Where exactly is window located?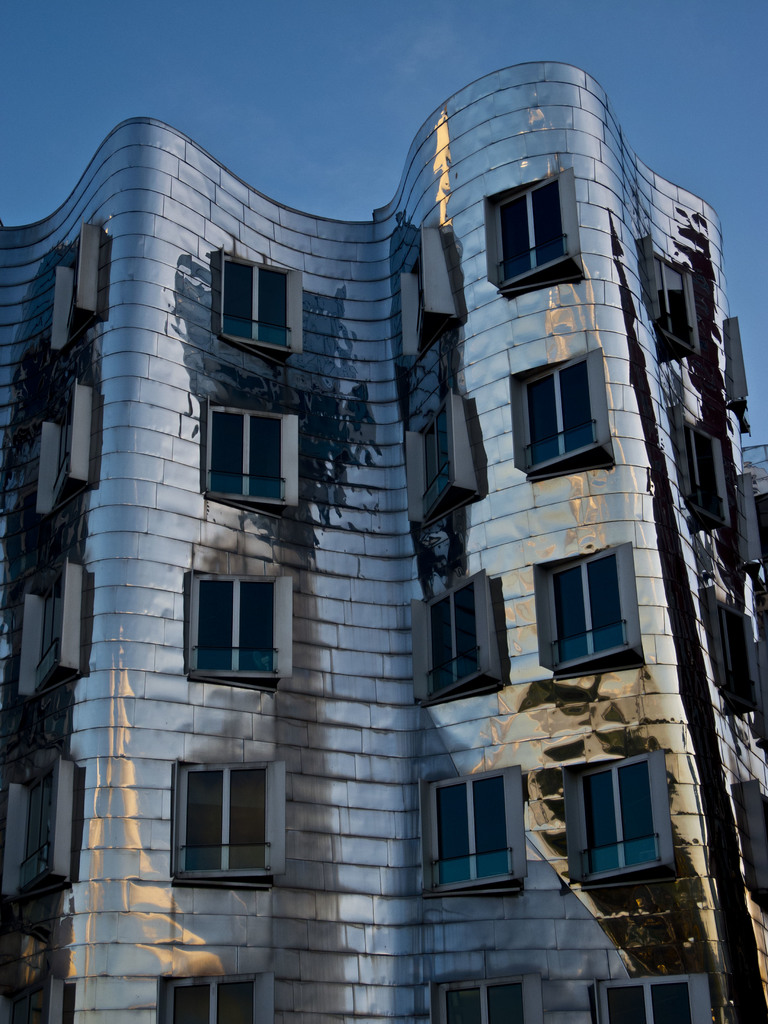
Its bounding box is x1=586, y1=958, x2=728, y2=1023.
